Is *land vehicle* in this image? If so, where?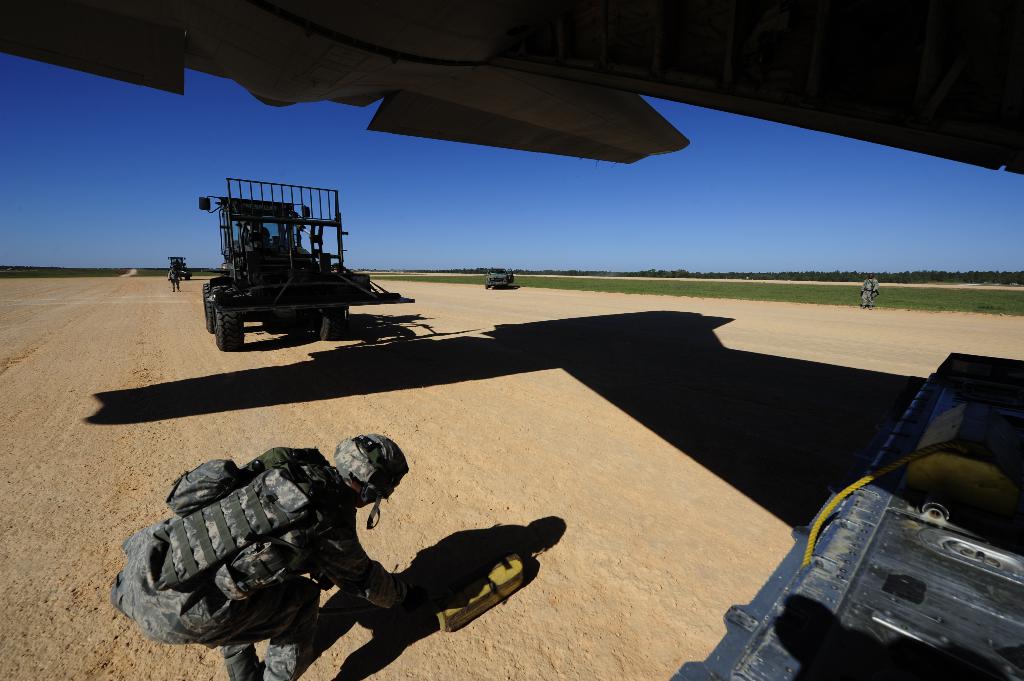
Yes, at (168,255,190,282).
